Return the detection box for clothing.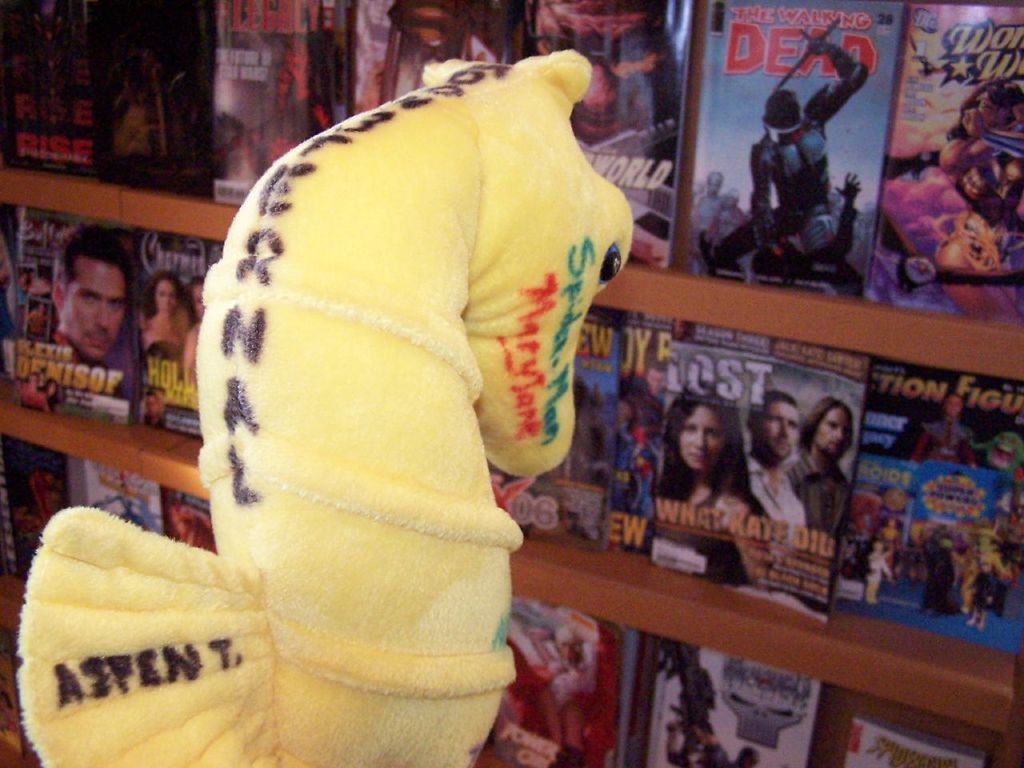
29:335:115:438.
